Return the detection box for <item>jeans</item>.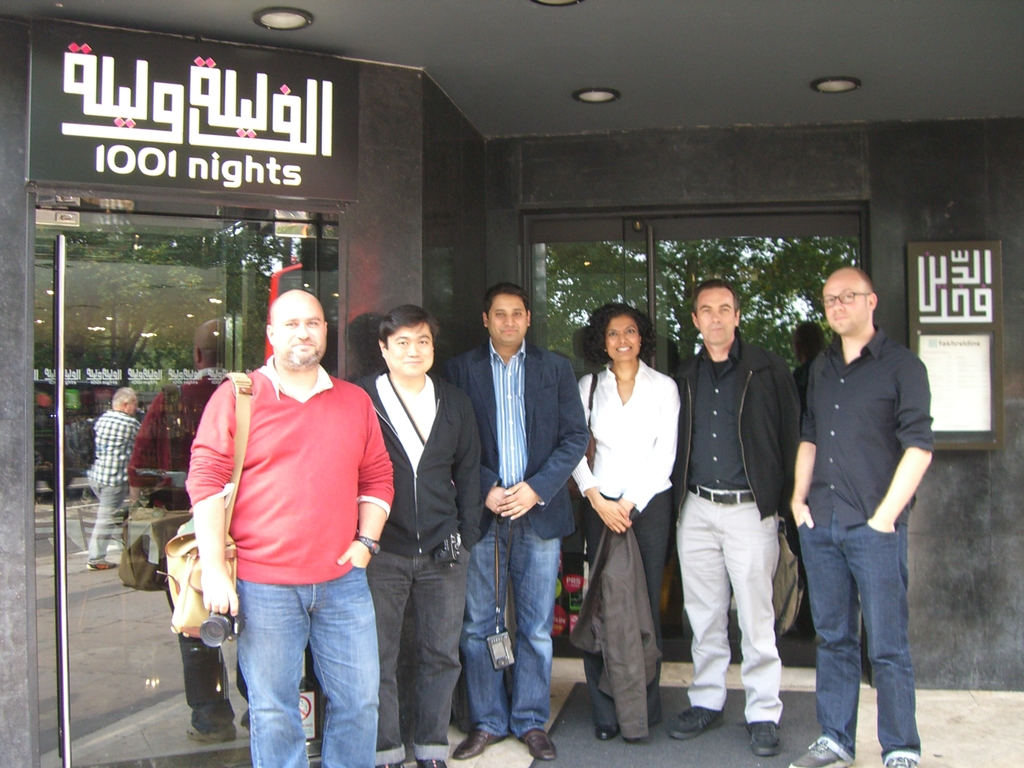
[790, 525, 923, 767].
